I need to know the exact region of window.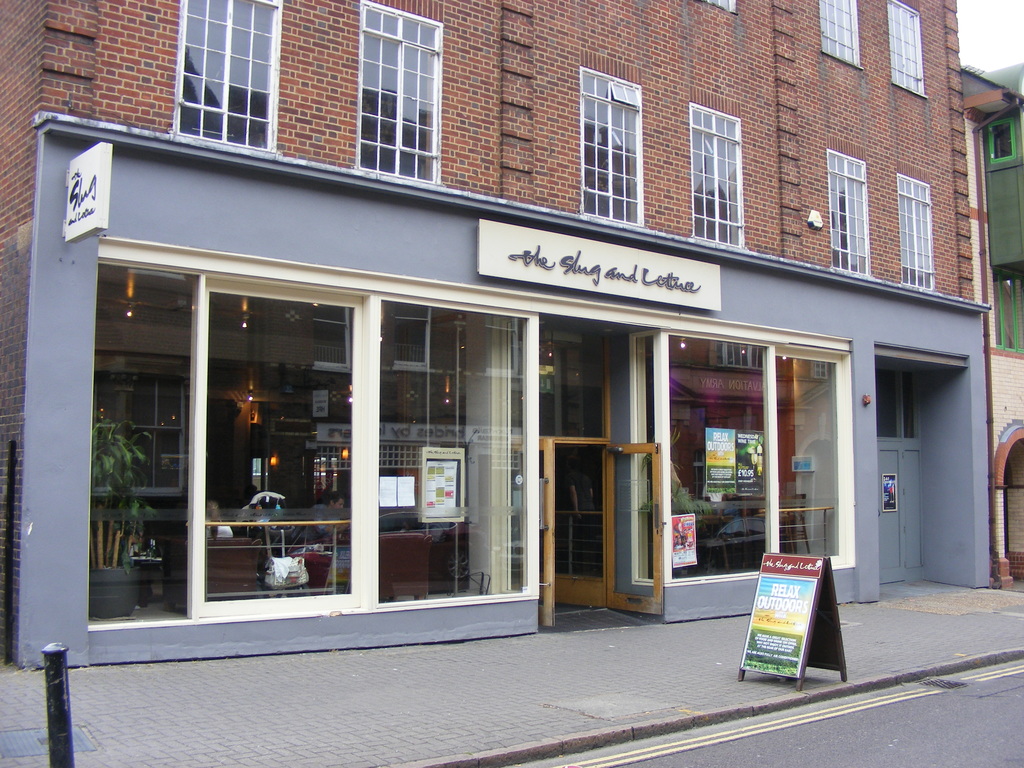
Region: 686 99 751 248.
